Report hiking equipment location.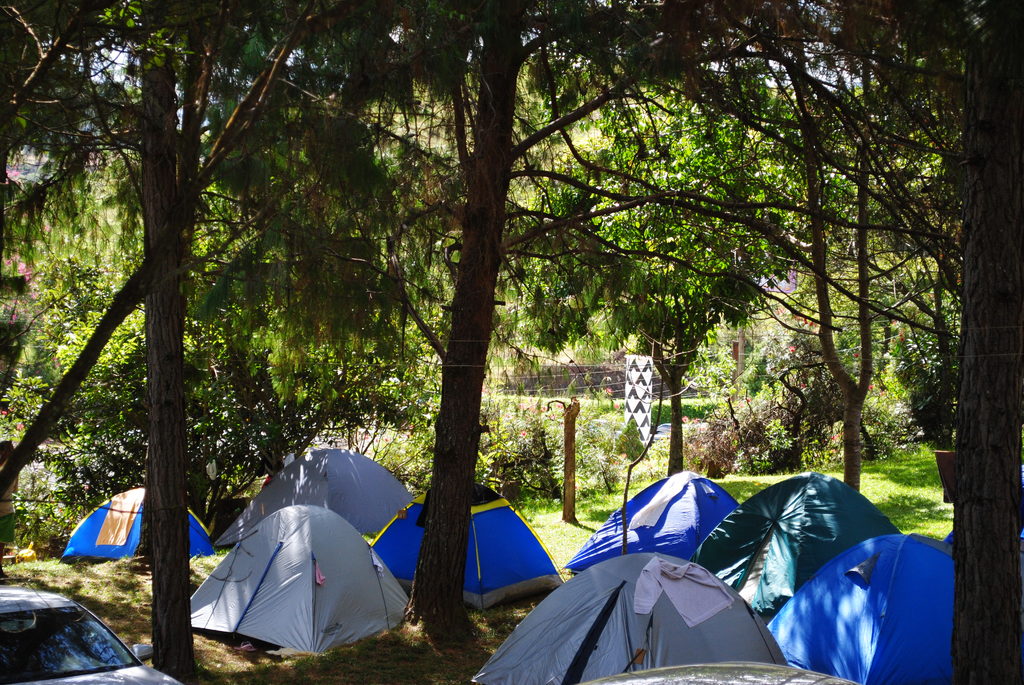
Report: (368, 482, 572, 613).
